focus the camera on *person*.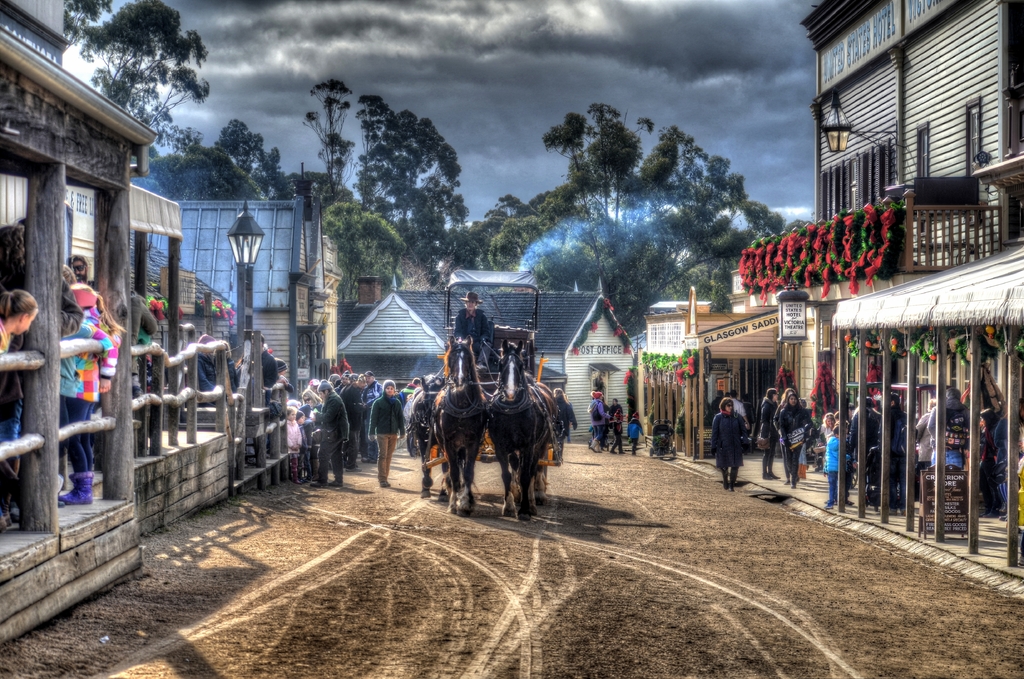
Focus region: (x1=924, y1=386, x2=968, y2=478).
